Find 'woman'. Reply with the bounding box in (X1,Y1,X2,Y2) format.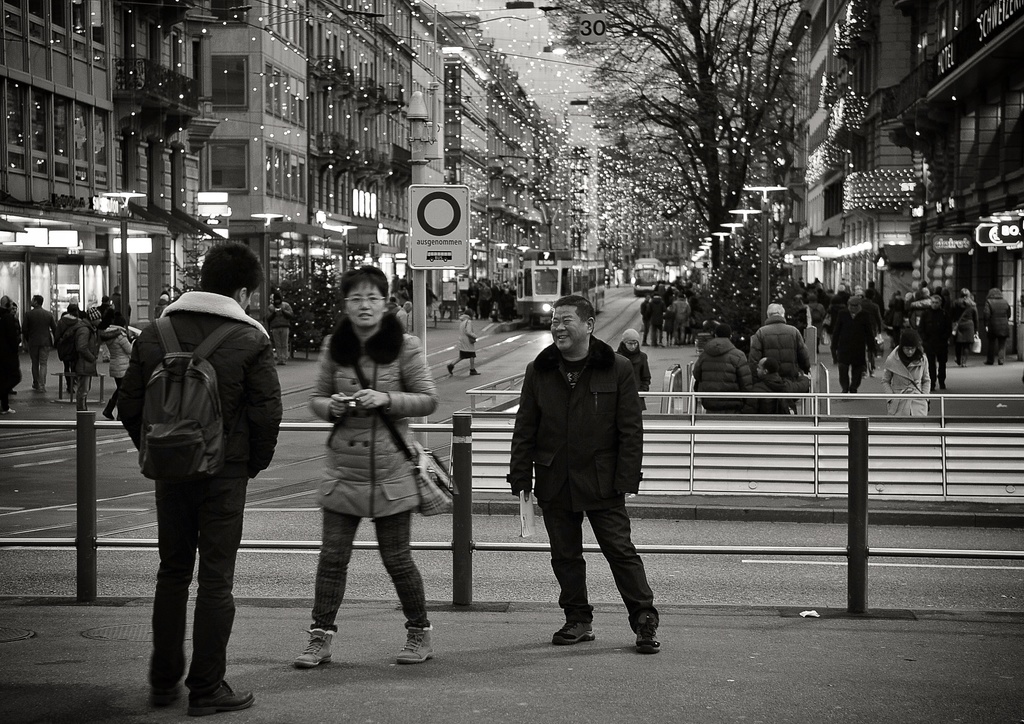
(616,330,651,412).
